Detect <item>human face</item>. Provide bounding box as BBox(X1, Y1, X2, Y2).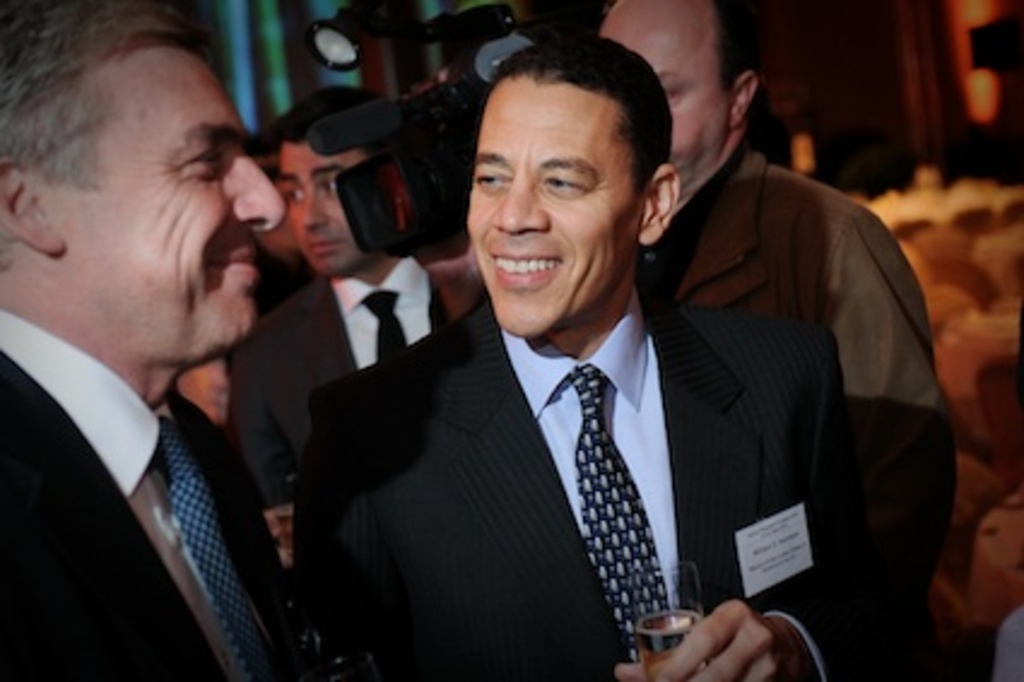
BBox(282, 137, 364, 275).
